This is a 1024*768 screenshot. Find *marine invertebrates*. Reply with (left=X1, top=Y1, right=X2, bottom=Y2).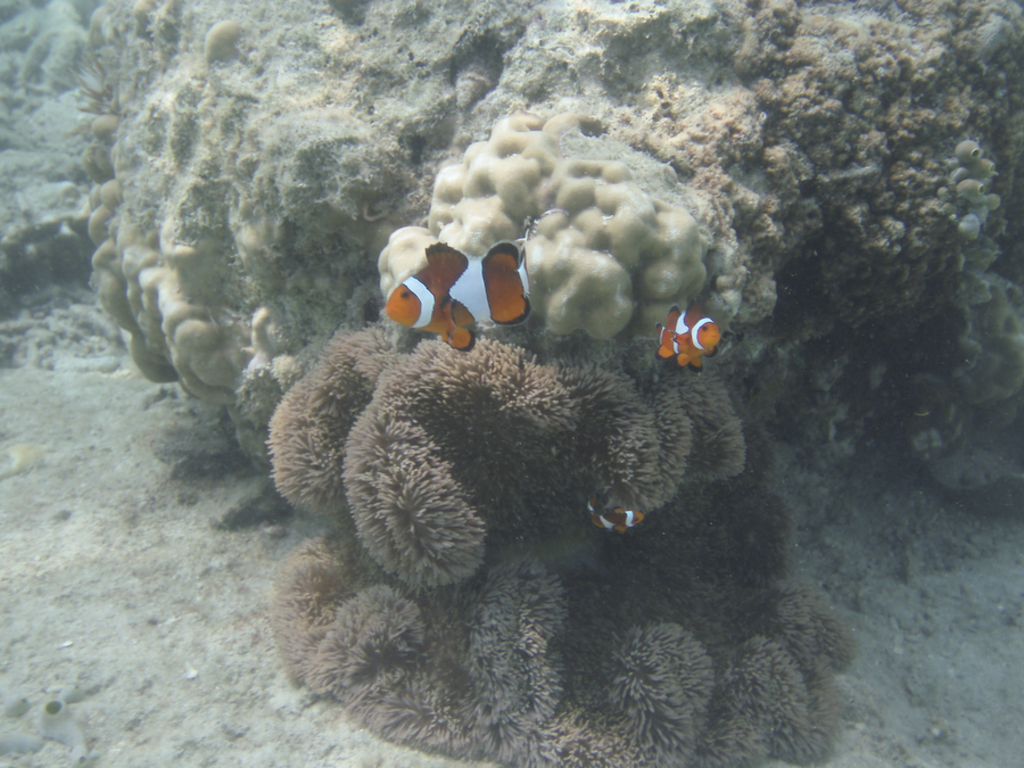
(left=263, top=313, right=378, bottom=562).
